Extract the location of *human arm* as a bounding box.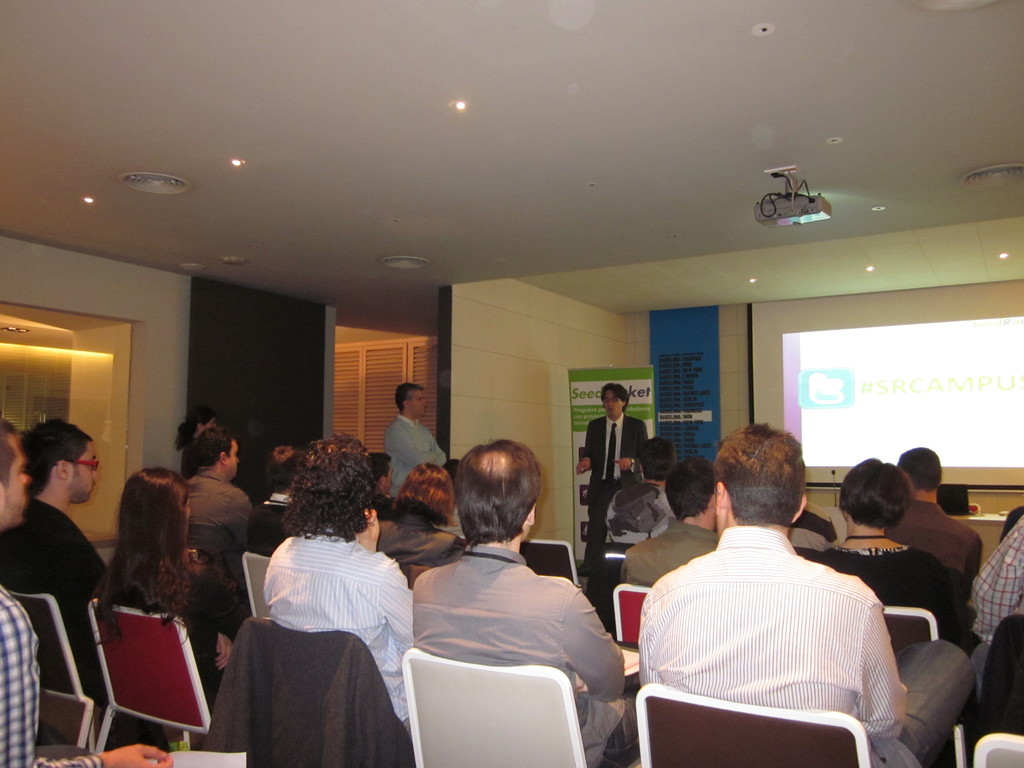
[614, 422, 652, 471].
